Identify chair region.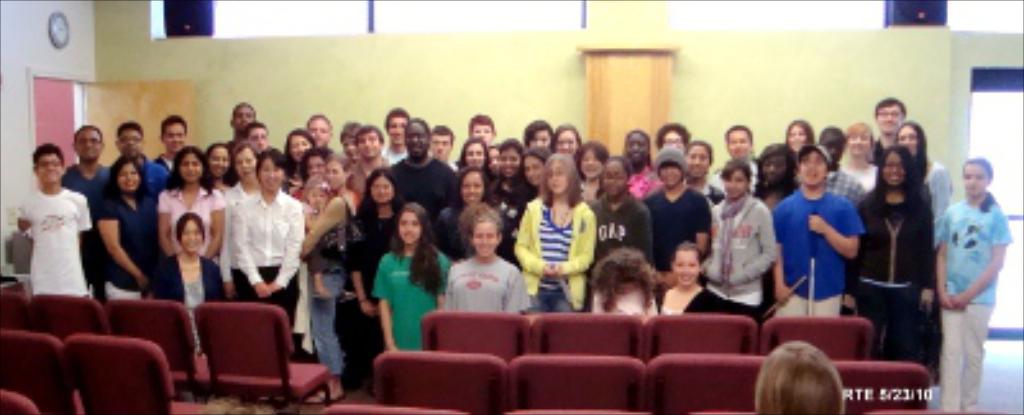
Region: box(64, 330, 197, 412).
